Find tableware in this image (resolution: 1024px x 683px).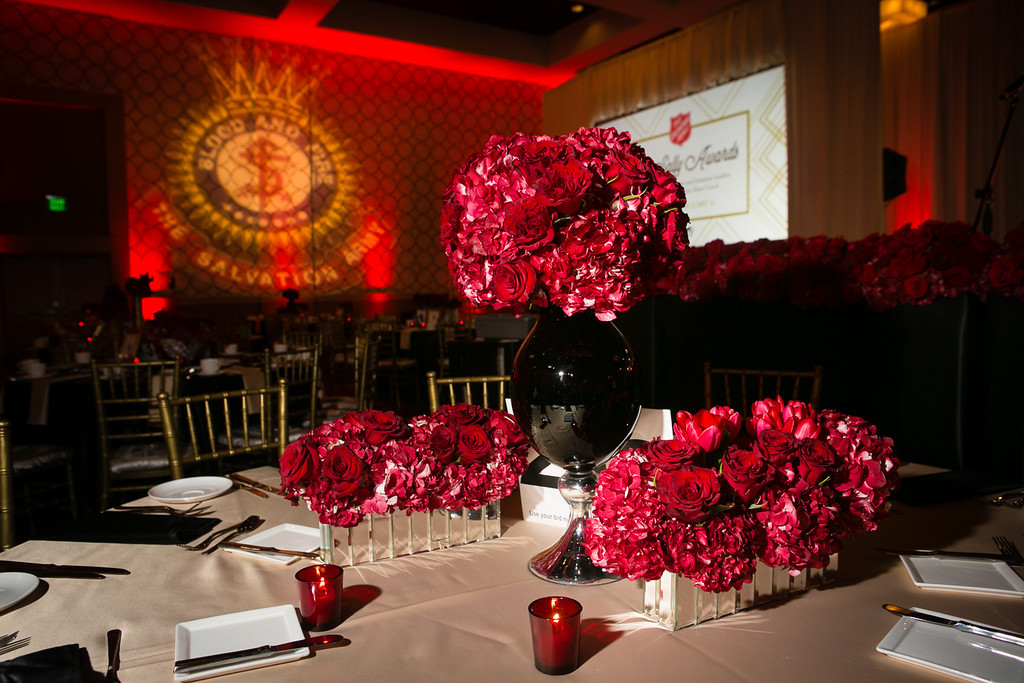
x1=873 y1=607 x2=1023 y2=682.
